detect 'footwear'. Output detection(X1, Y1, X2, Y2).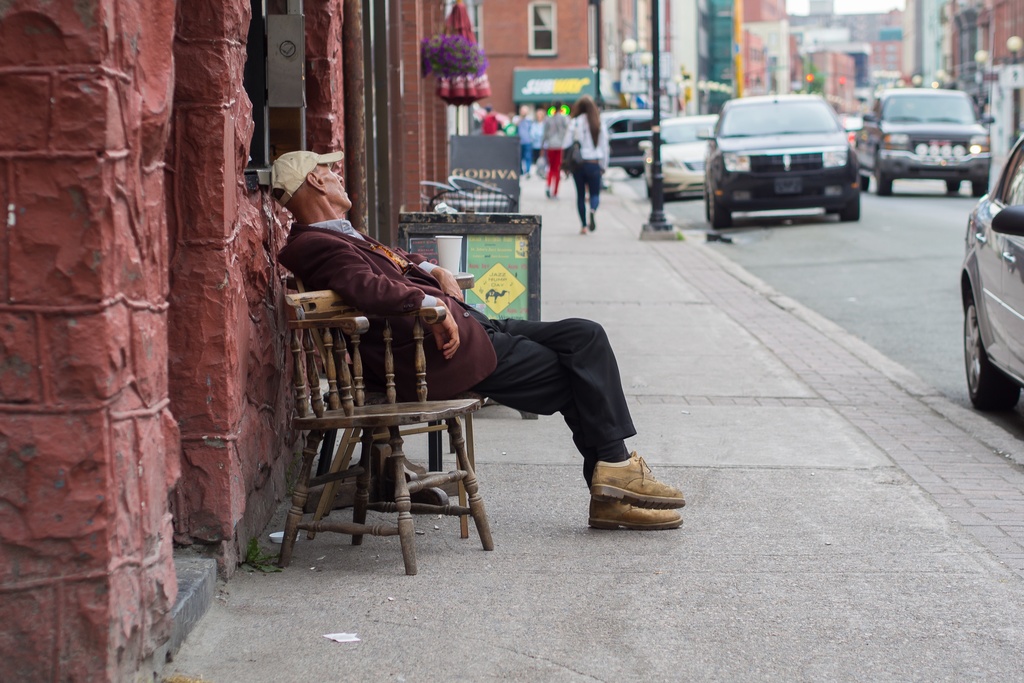
detection(586, 495, 684, 532).
